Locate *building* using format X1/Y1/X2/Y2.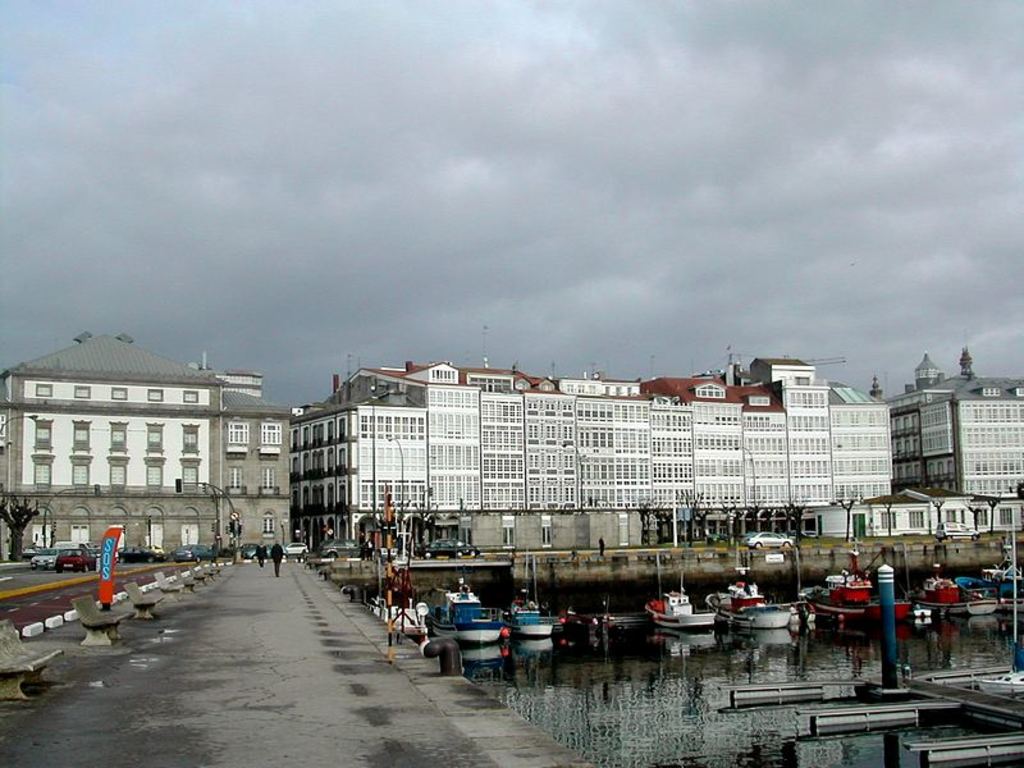
5/329/312/556.
